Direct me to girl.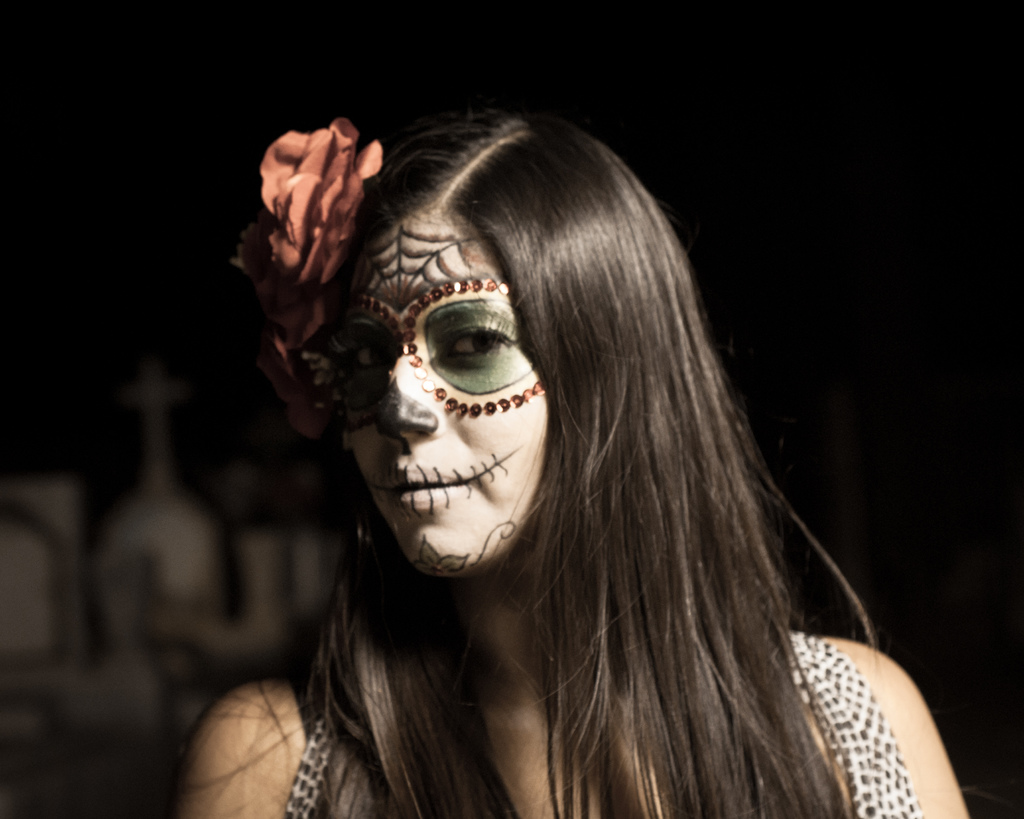
Direction: bbox(184, 118, 972, 818).
